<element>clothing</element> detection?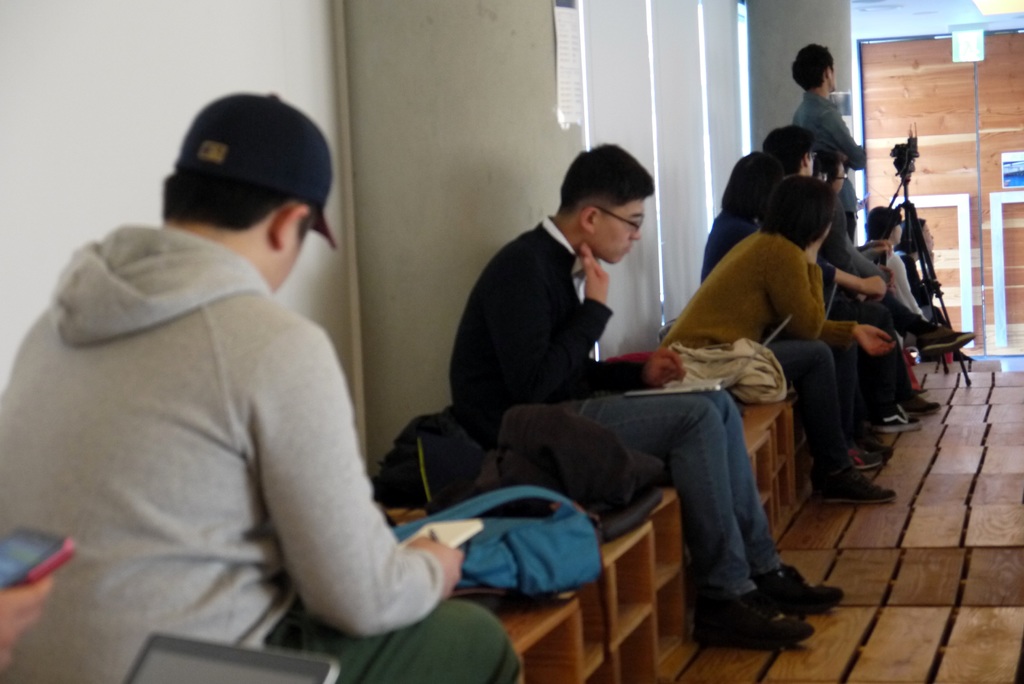
box(284, 564, 513, 683)
